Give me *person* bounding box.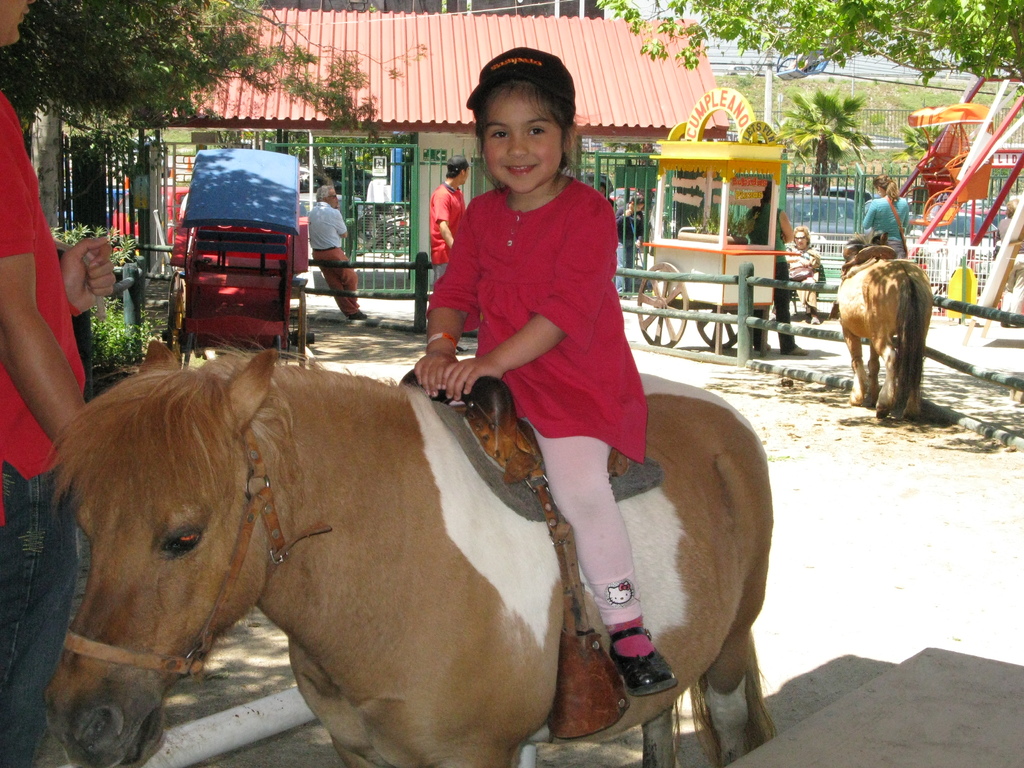
bbox=(780, 223, 826, 328).
